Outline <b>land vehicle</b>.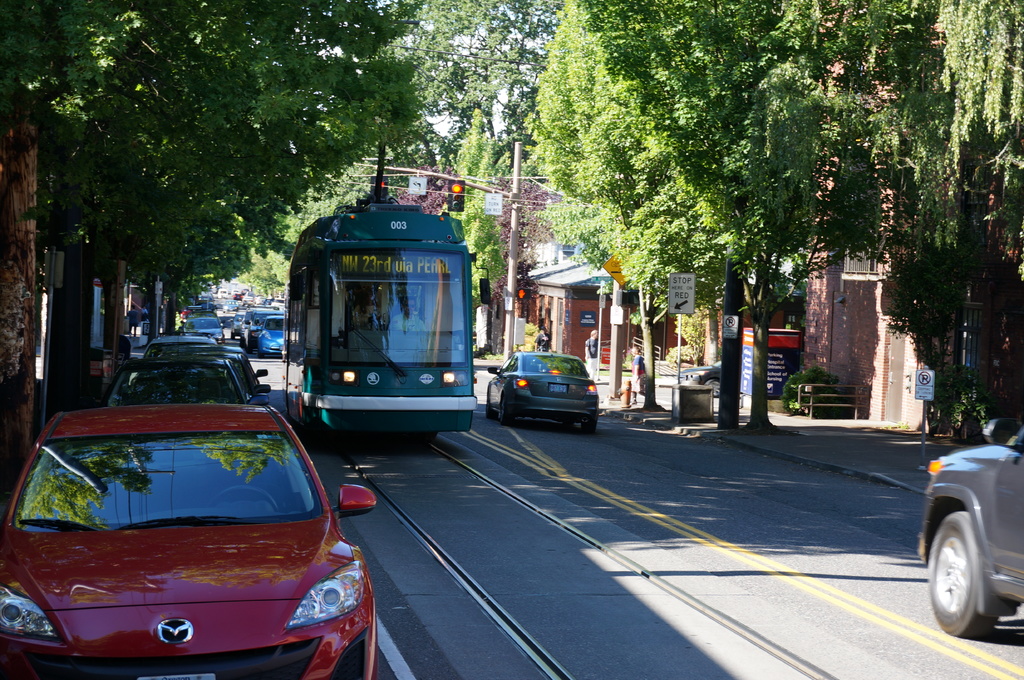
Outline: x1=261, y1=312, x2=284, y2=358.
